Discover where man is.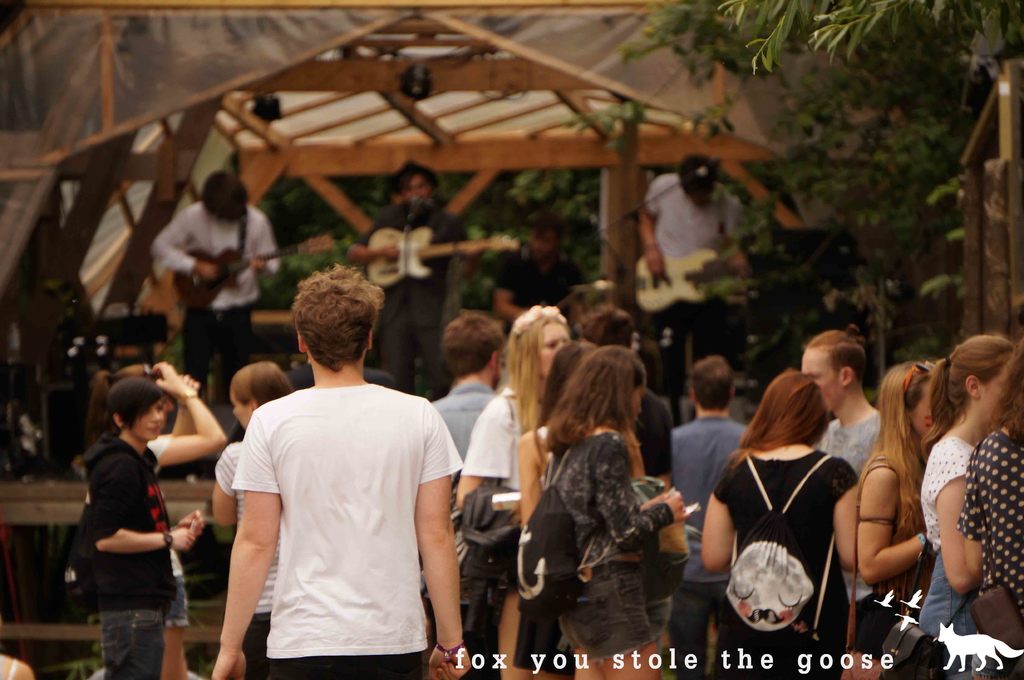
Discovered at pyautogui.locateOnScreen(150, 173, 273, 364).
